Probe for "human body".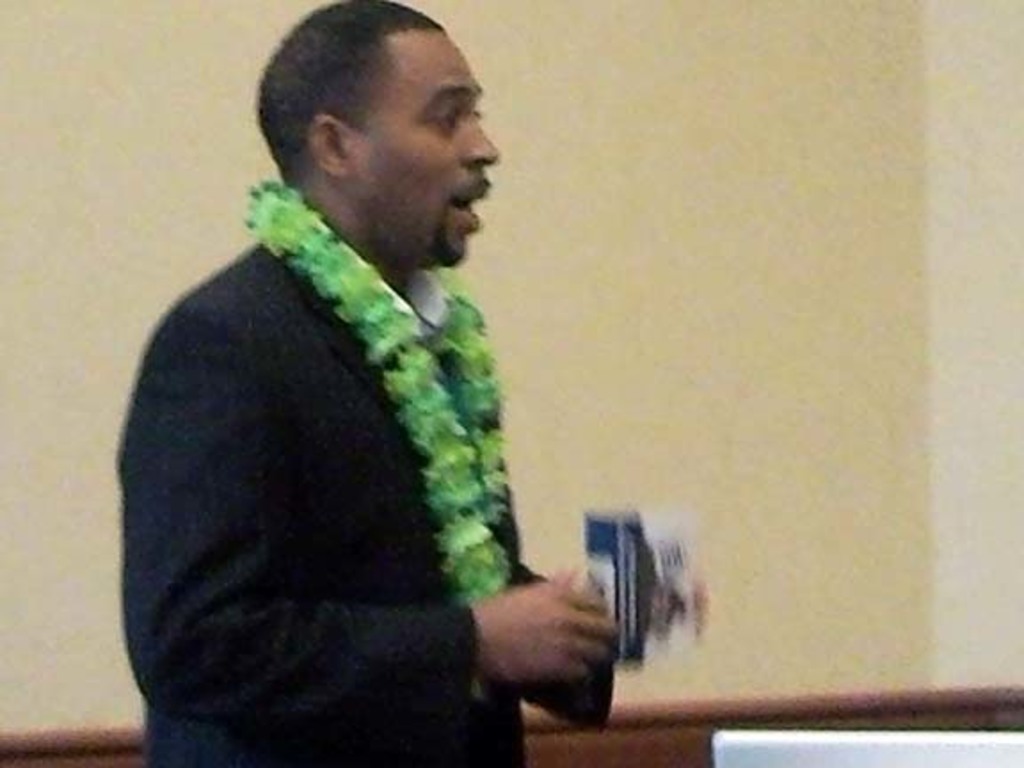
Probe result: (137,36,539,767).
